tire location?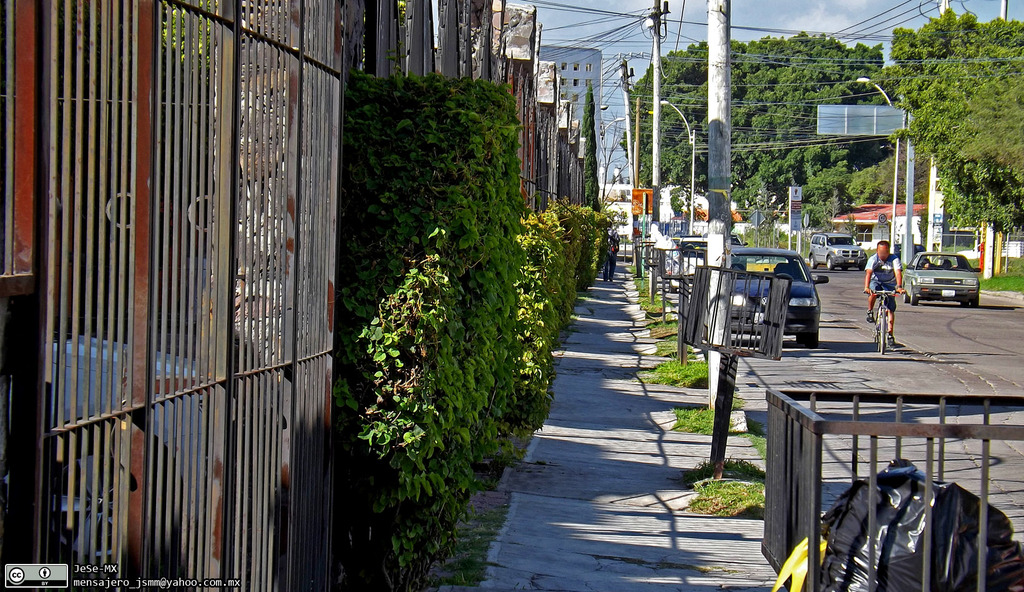
detection(858, 257, 871, 271)
